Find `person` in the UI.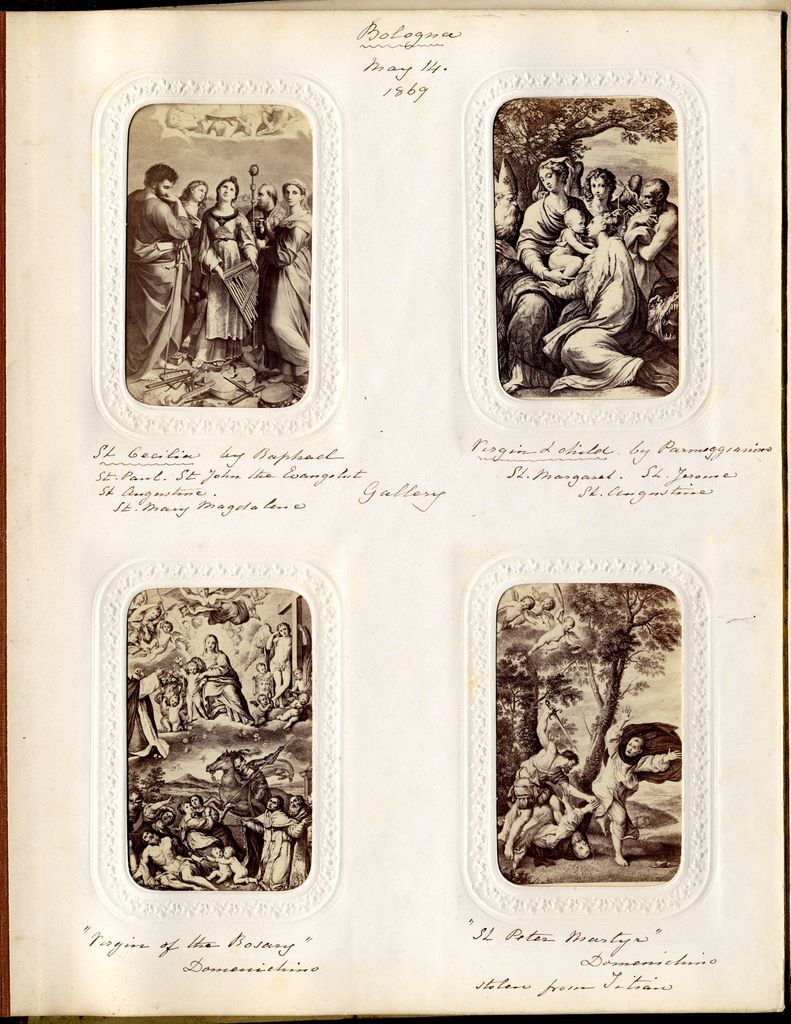
UI element at bbox=[496, 704, 580, 858].
